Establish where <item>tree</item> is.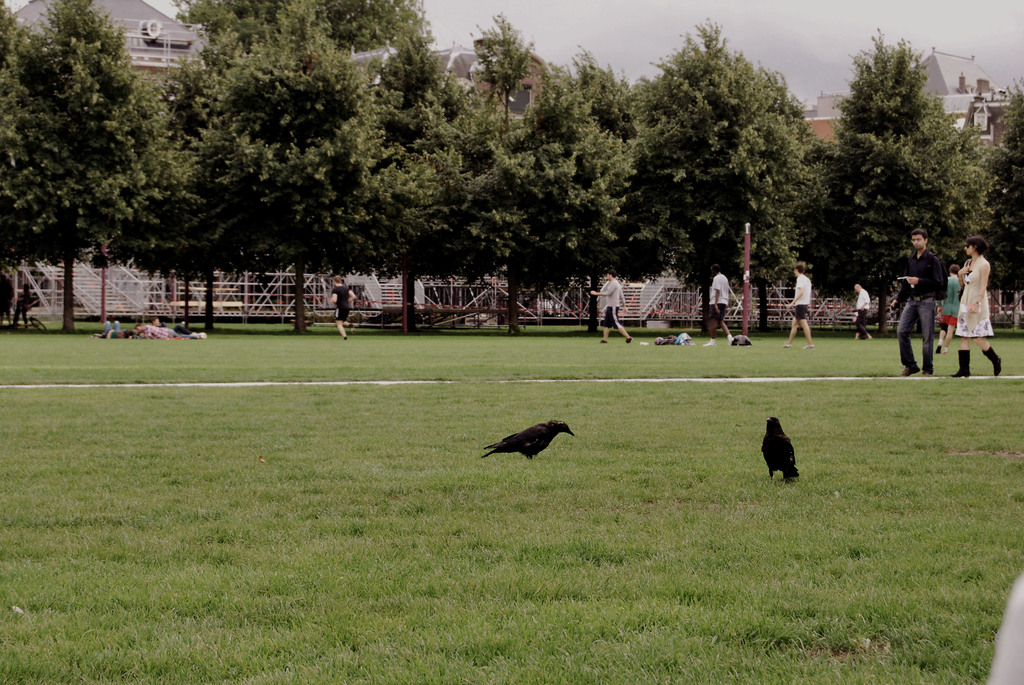
Established at {"x1": 645, "y1": 13, "x2": 808, "y2": 331}.
